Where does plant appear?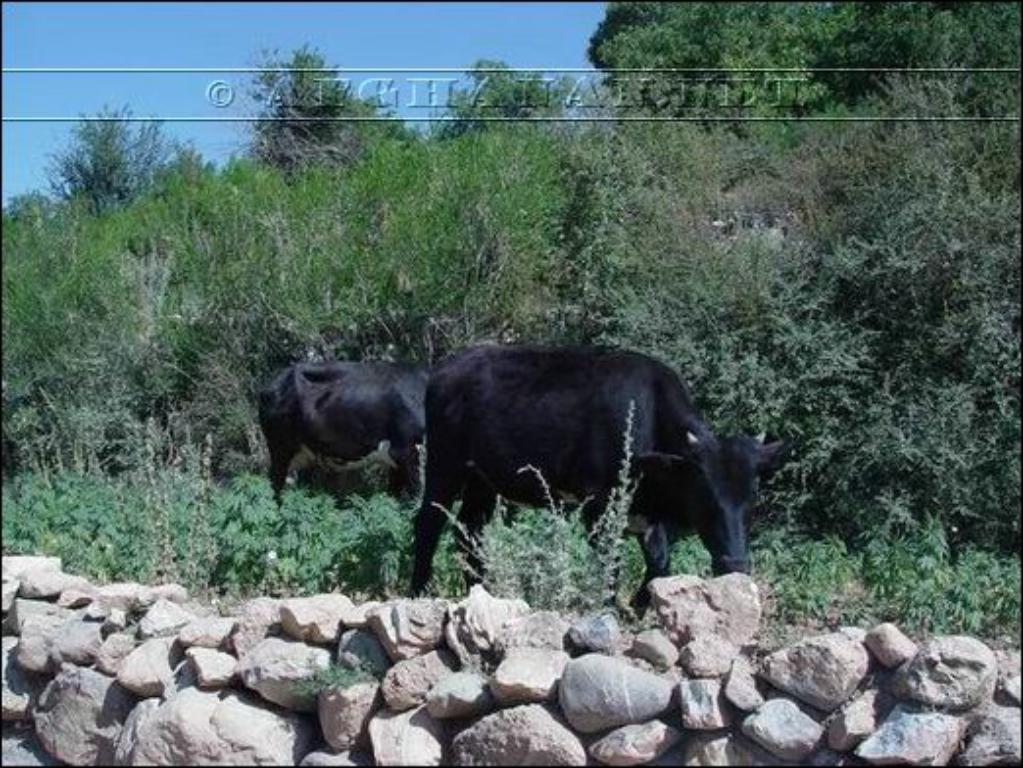
Appears at 590/394/653/598.
